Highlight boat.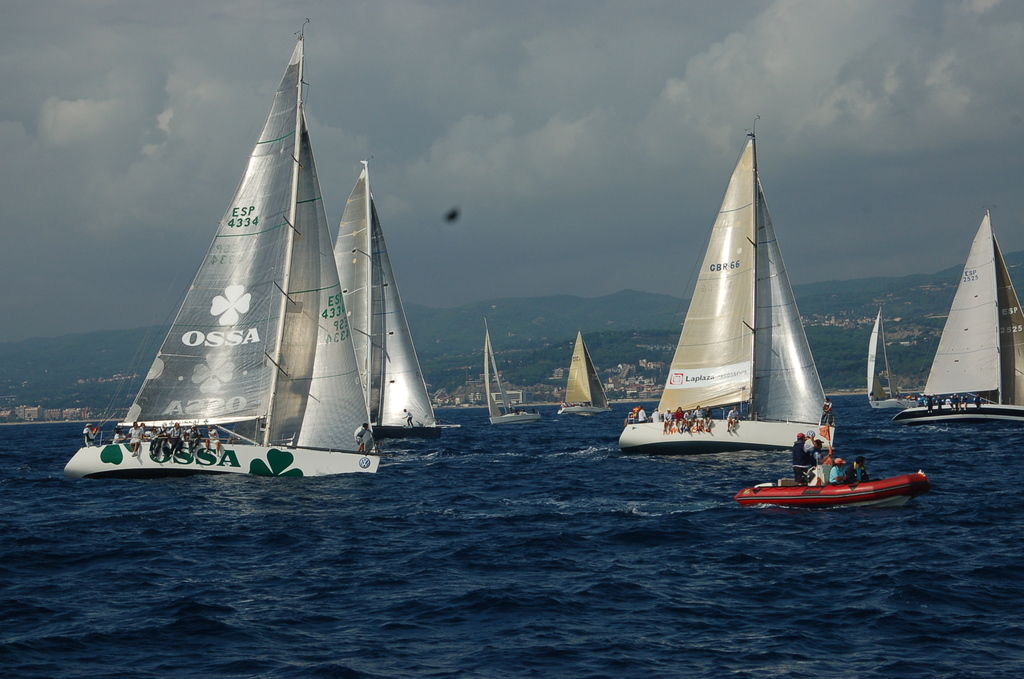
Highlighted region: 564,325,608,413.
